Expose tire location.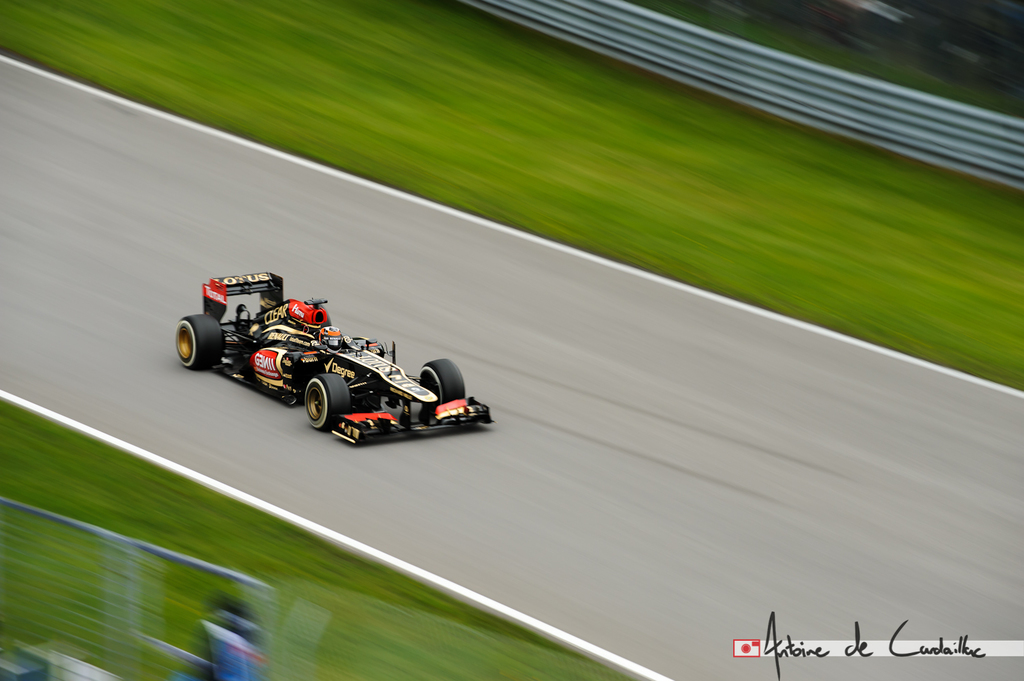
Exposed at (left=171, top=304, right=226, bottom=383).
